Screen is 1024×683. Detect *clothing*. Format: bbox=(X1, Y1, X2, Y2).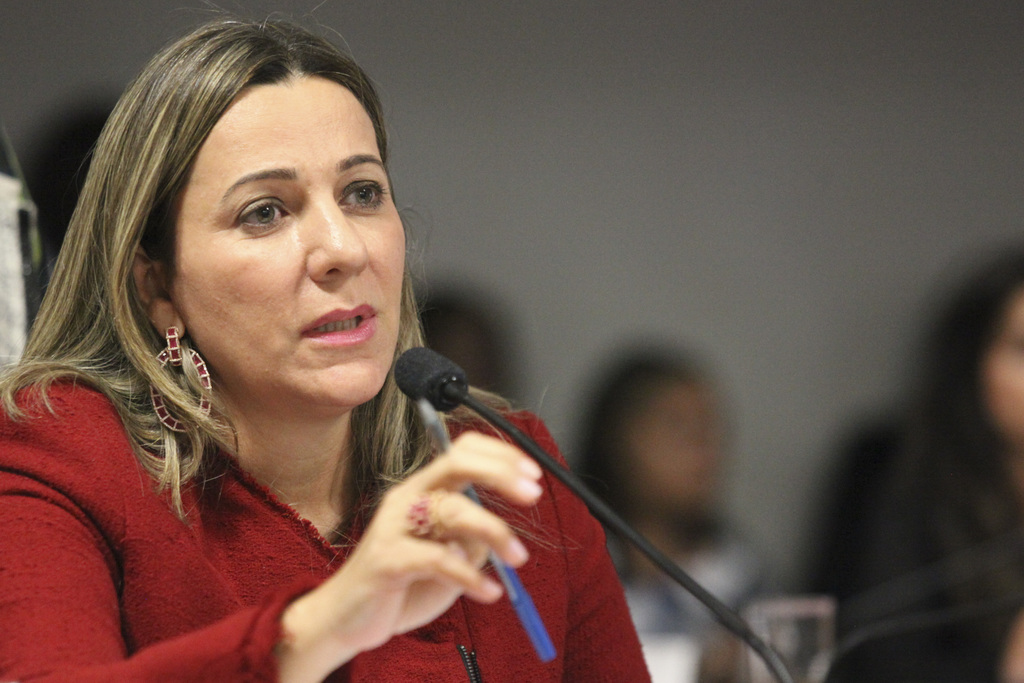
bbox=(799, 401, 1023, 682).
